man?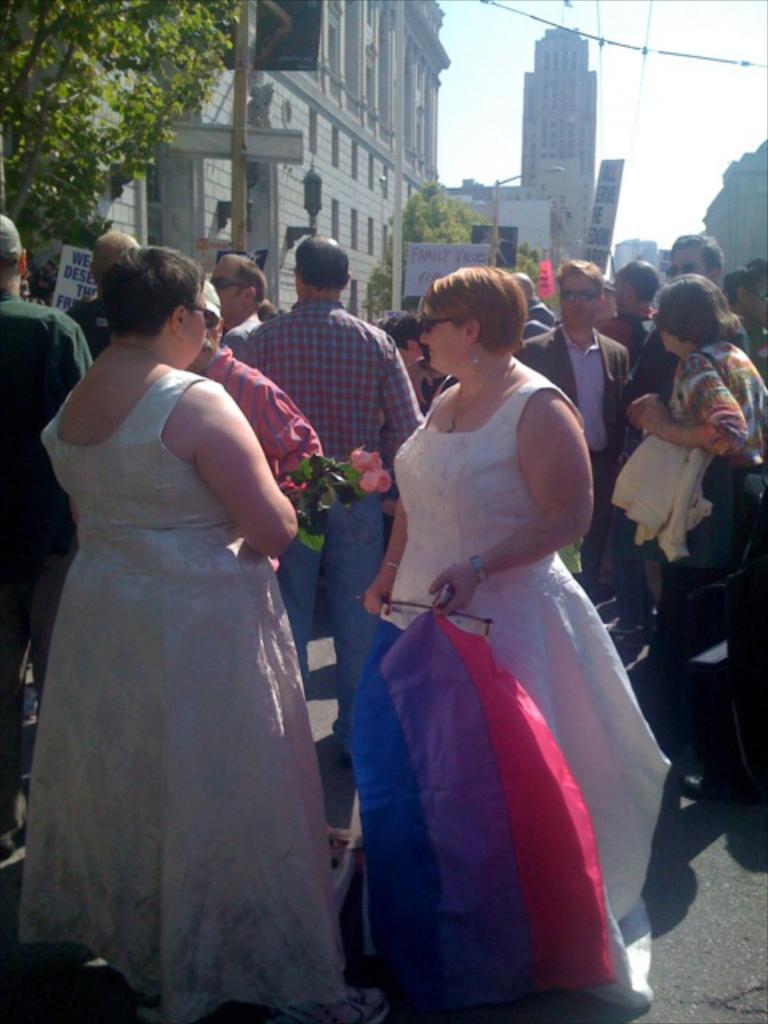
region(610, 234, 747, 629)
